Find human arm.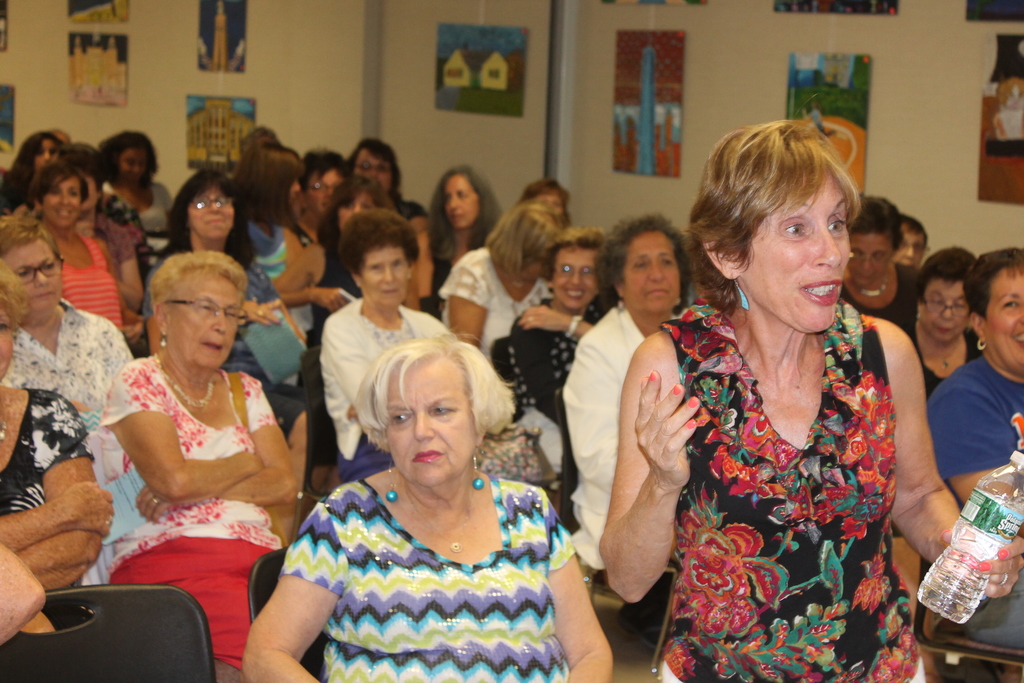
(x1=270, y1=248, x2=351, y2=307).
